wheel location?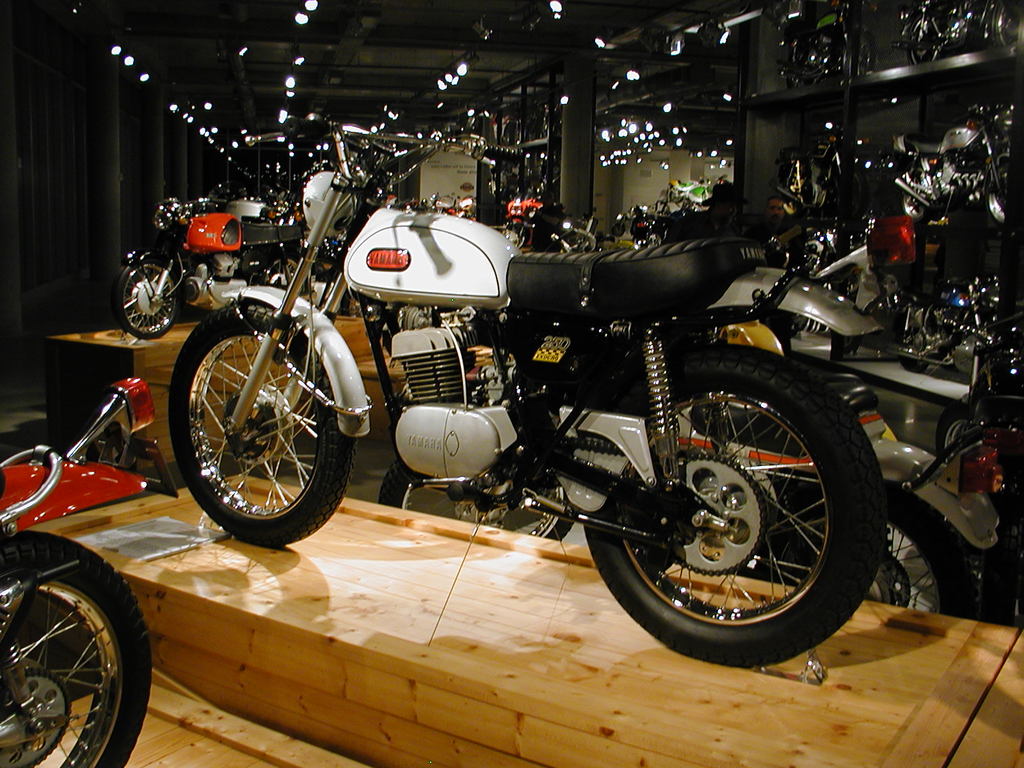
rect(785, 171, 795, 211)
